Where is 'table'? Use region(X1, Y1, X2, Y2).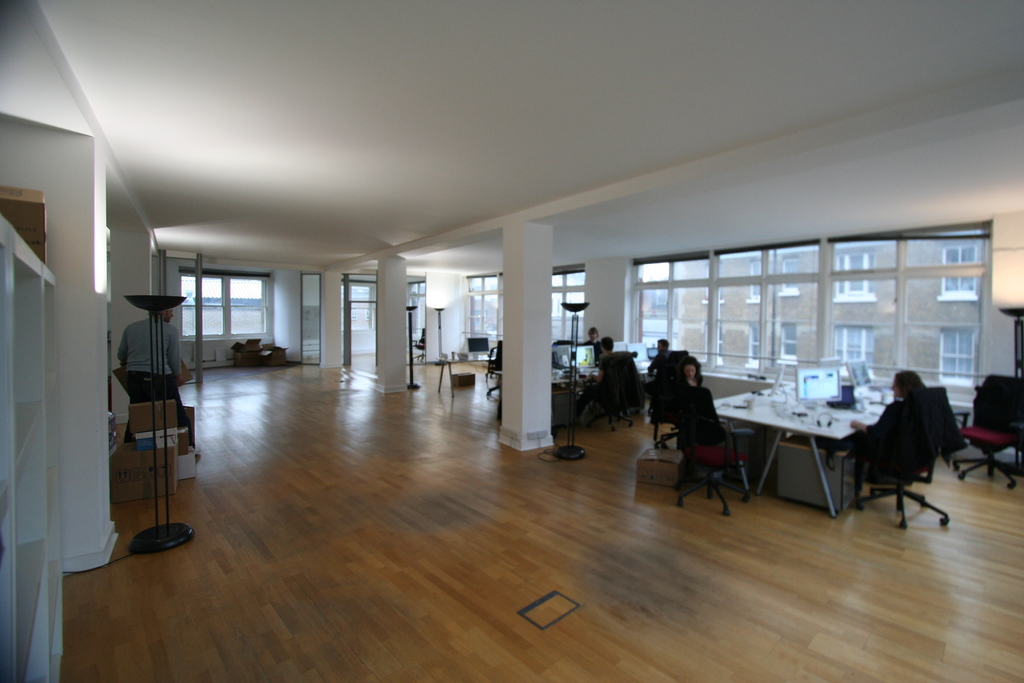
region(743, 374, 893, 529).
